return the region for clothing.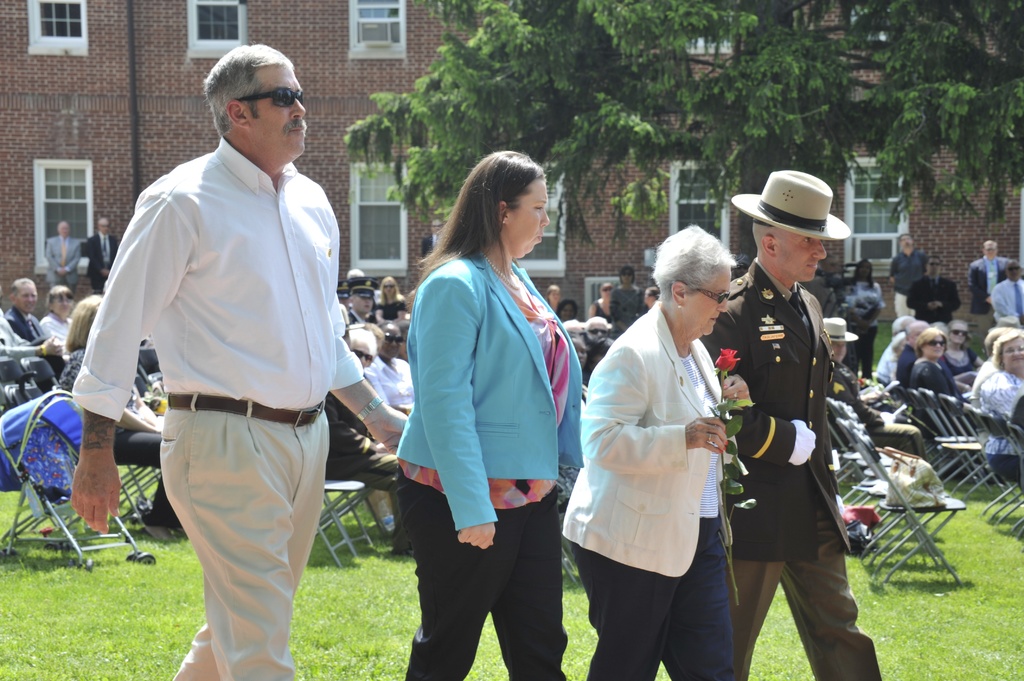
988:277:1020:323.
